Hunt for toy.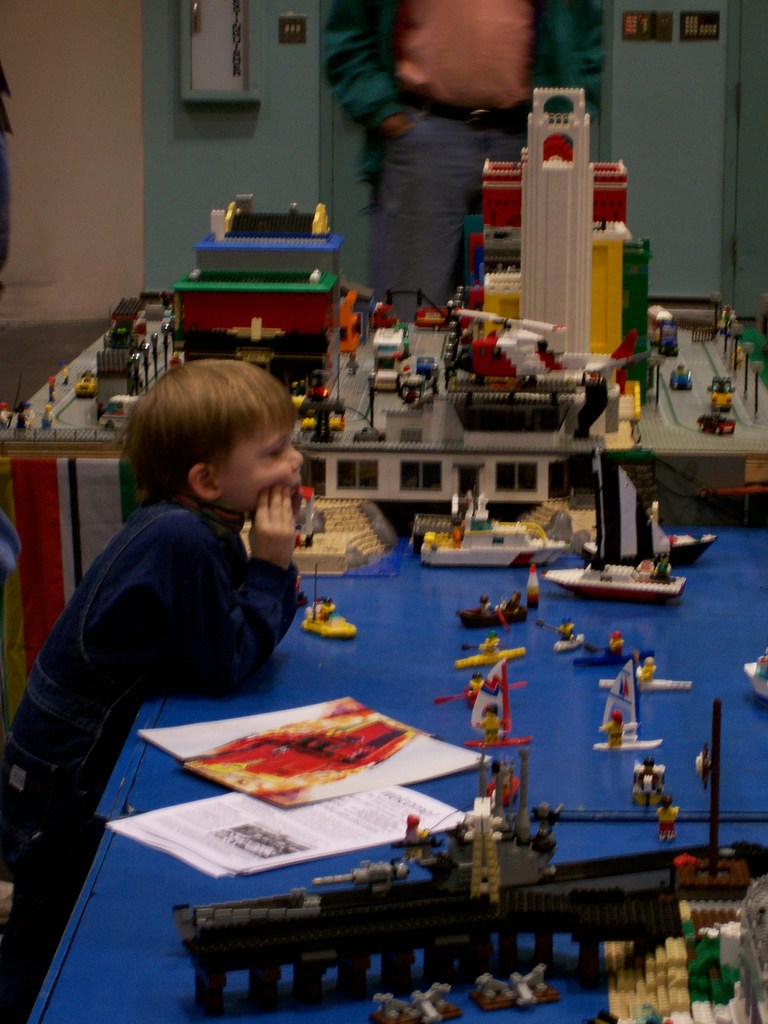
Hunted down at bbox=(543, 558, 689, 605).
